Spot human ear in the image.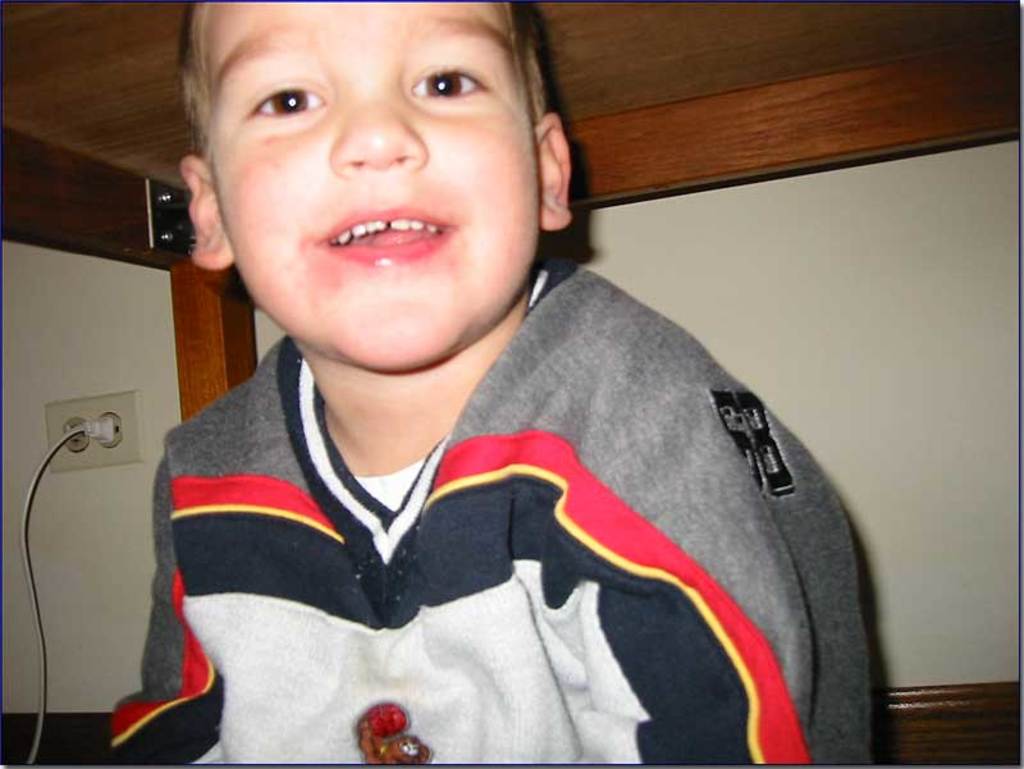
human ear found at x1=177, y1=155, x2=236, y2=267.
